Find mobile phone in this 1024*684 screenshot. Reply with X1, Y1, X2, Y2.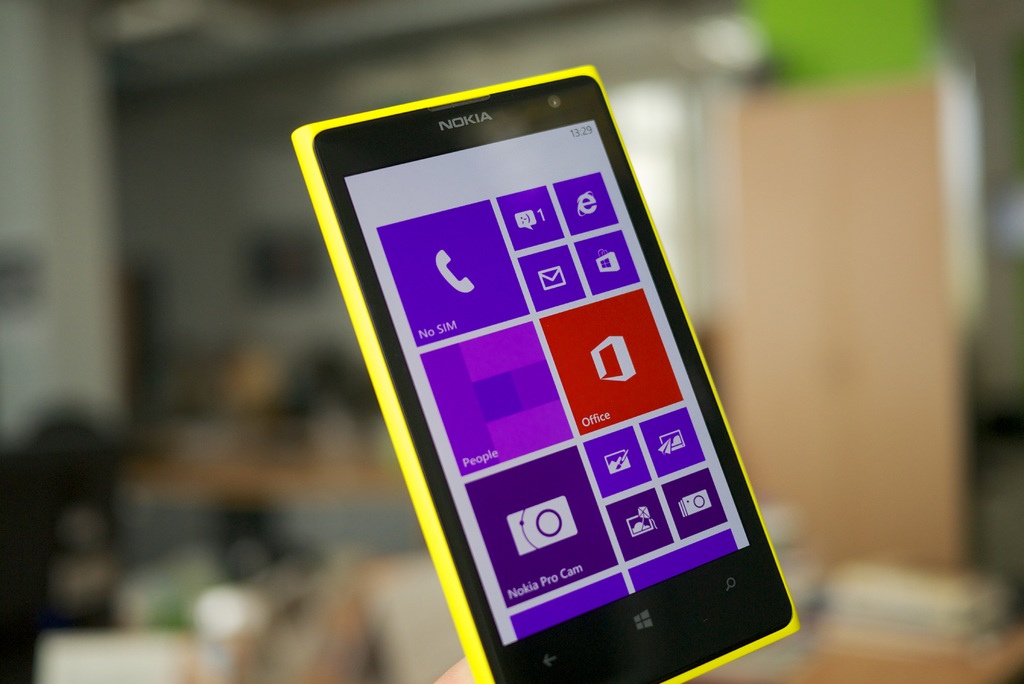
304, 49, 808, 683.
